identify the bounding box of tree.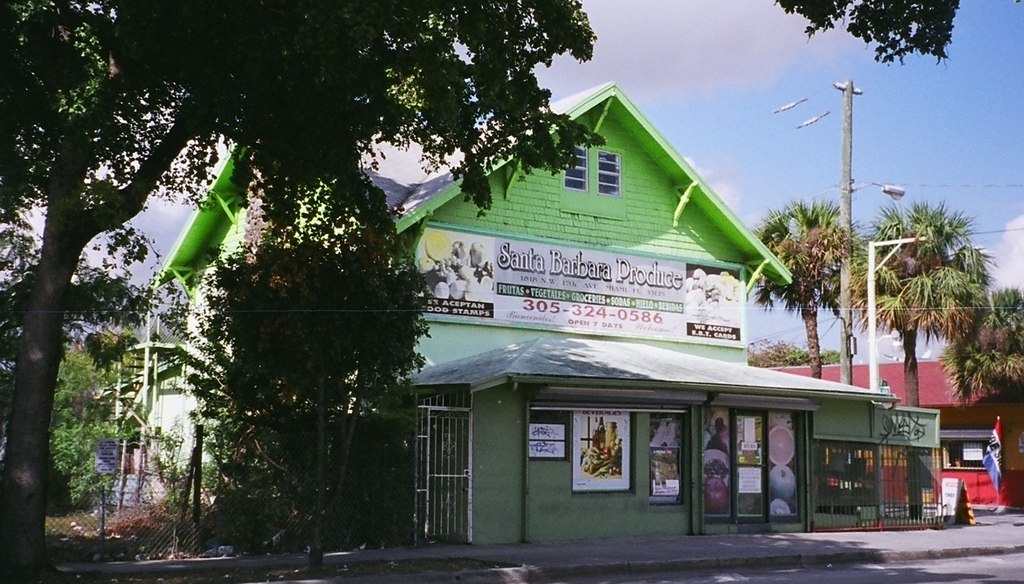
0:222:155:461.
